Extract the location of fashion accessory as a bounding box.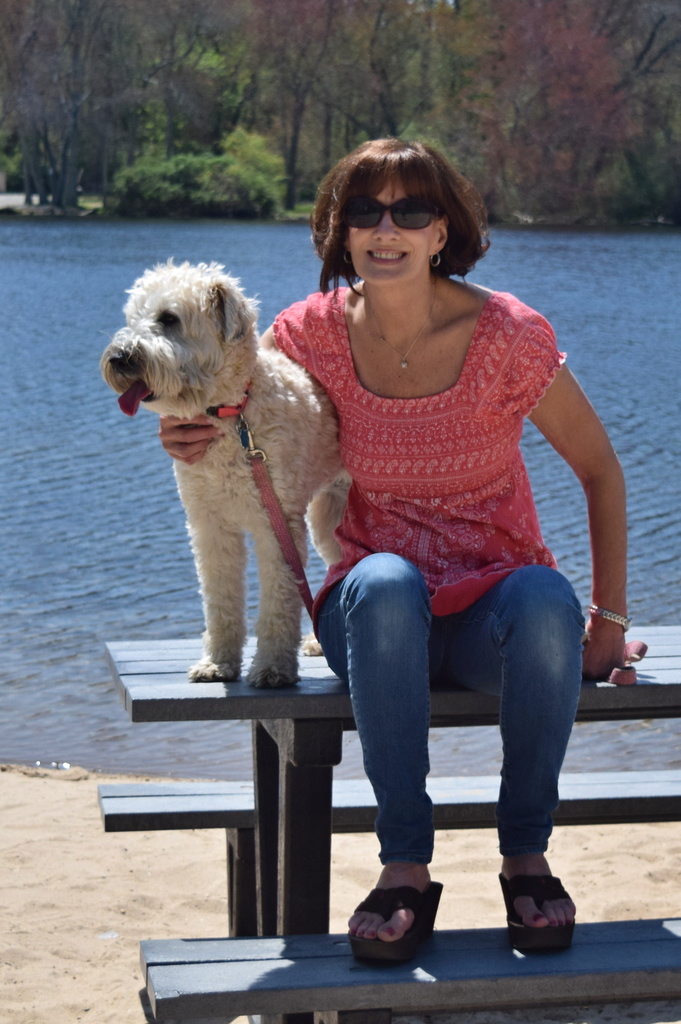
(x1=345, y1=879, x2=447, y2=963).
